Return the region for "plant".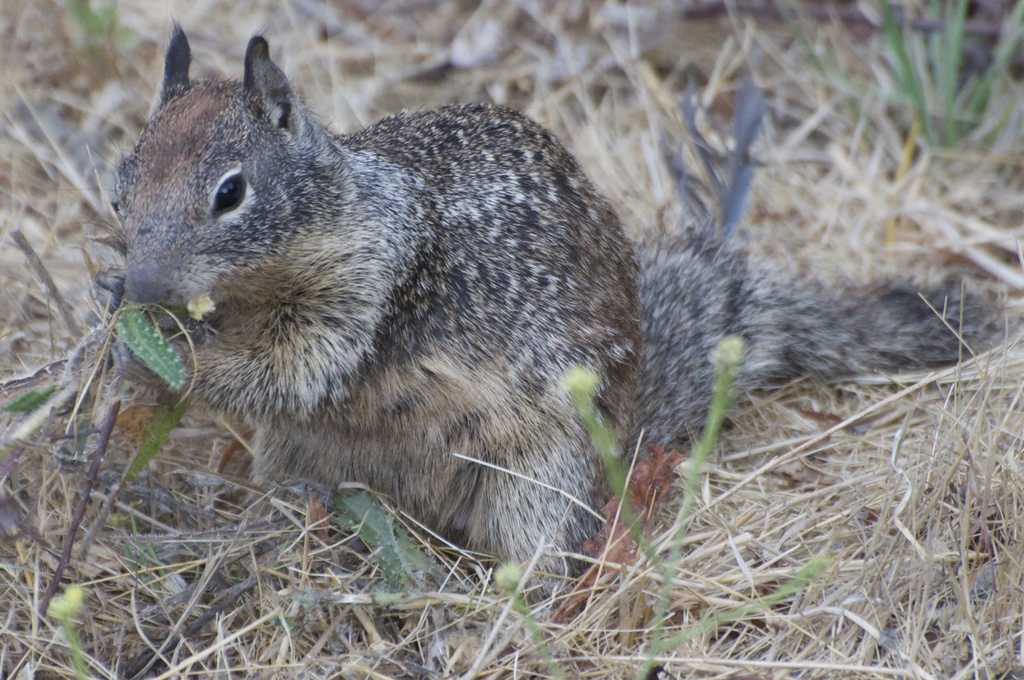
59,0,145,79.
